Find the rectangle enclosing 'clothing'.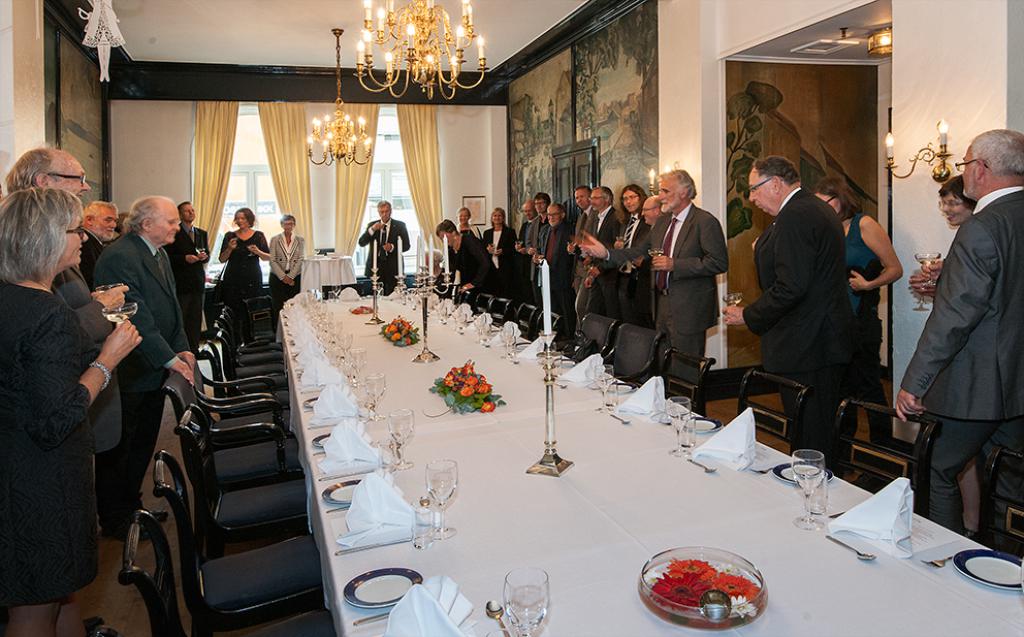
rect(220, 230, 267, 298).
